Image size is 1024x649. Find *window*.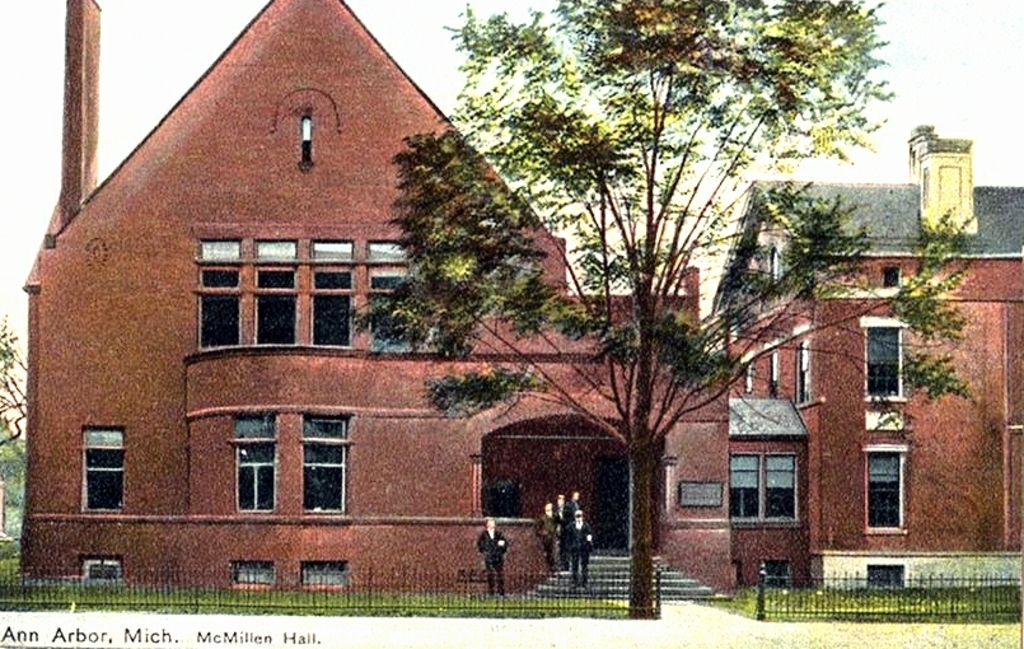
locate(855, 326, 910, 397).
